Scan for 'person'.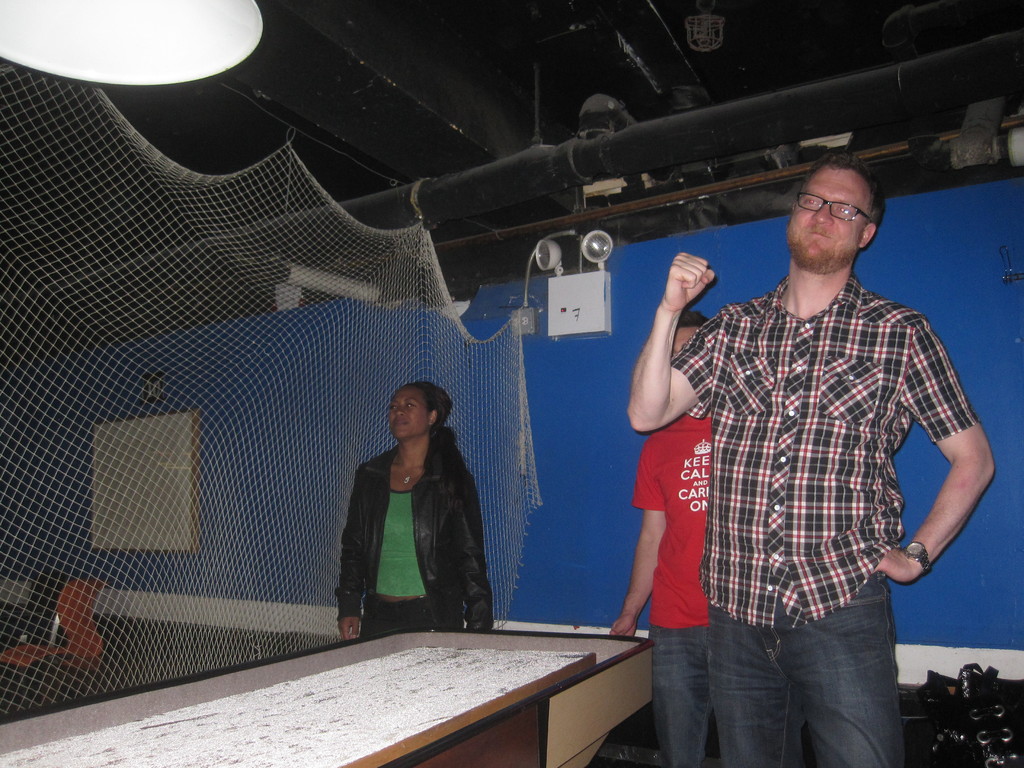
Scan result: <box>340,368,488,648</box>.
